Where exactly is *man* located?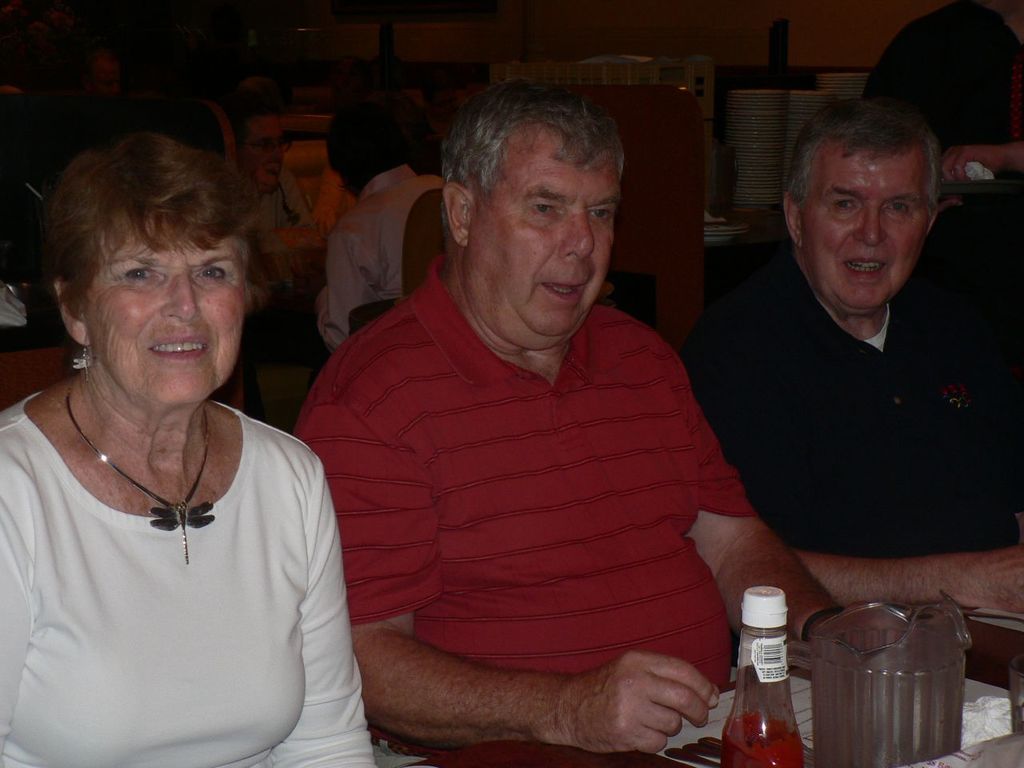
Its bounding box is Rect(690, 108, 1023, 613).
